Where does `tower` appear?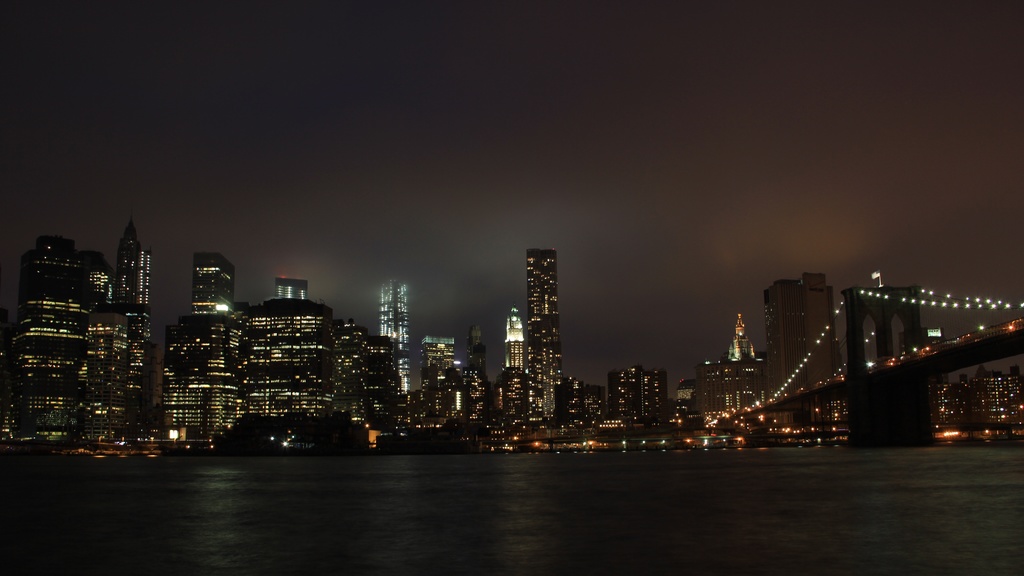
Appears at 420 333 458 429.
